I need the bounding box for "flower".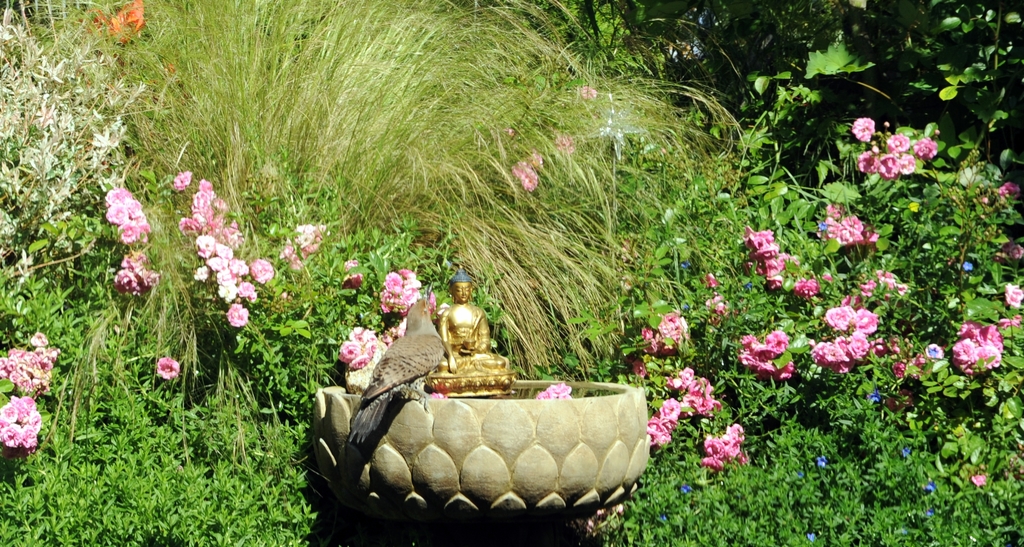
Here it is: {"x1": 170, "y1": 167, "x2": 194, "y2": 199}.
